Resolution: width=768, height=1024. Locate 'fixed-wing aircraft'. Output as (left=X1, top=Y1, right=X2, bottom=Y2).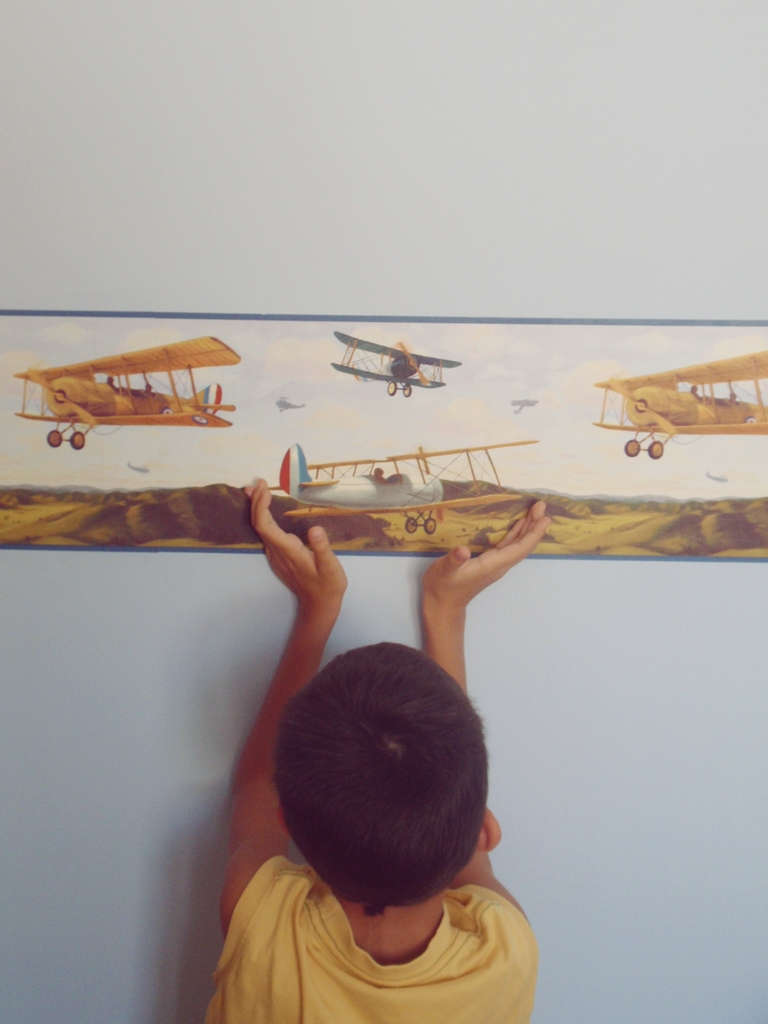
(left=598, top=349, right=767, bottom=454).
